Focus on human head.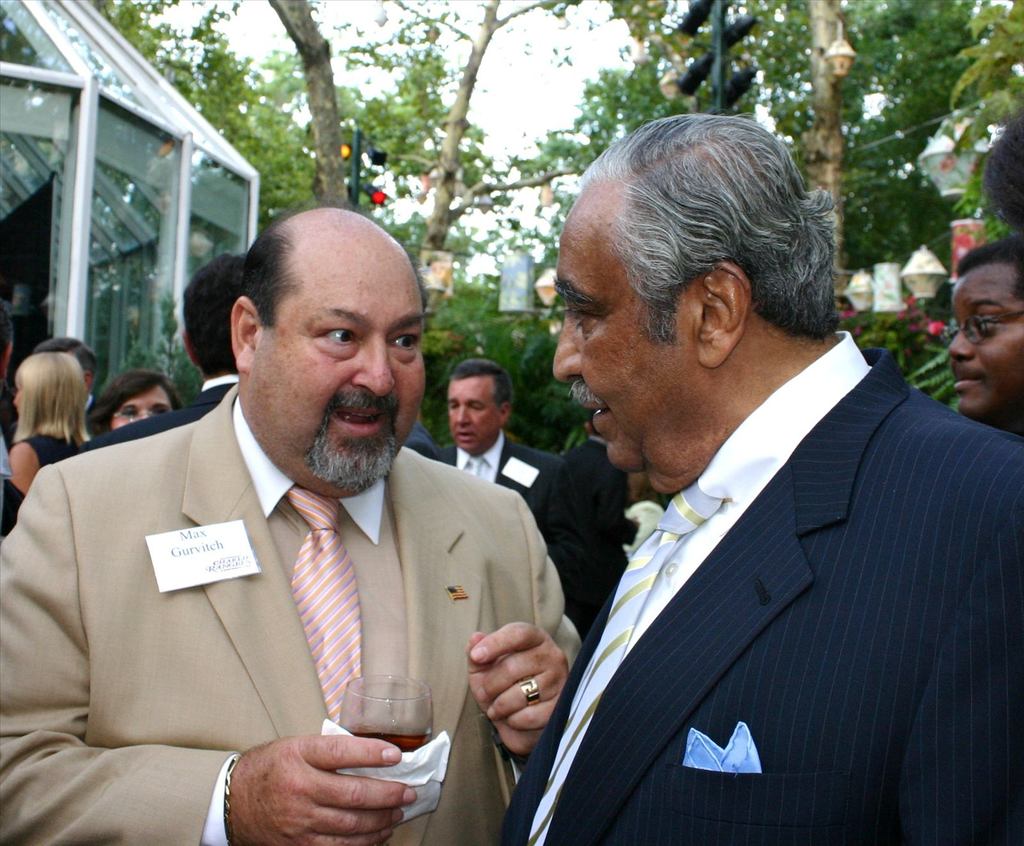
Focused at Rect(945, 237, 1023, 427).
